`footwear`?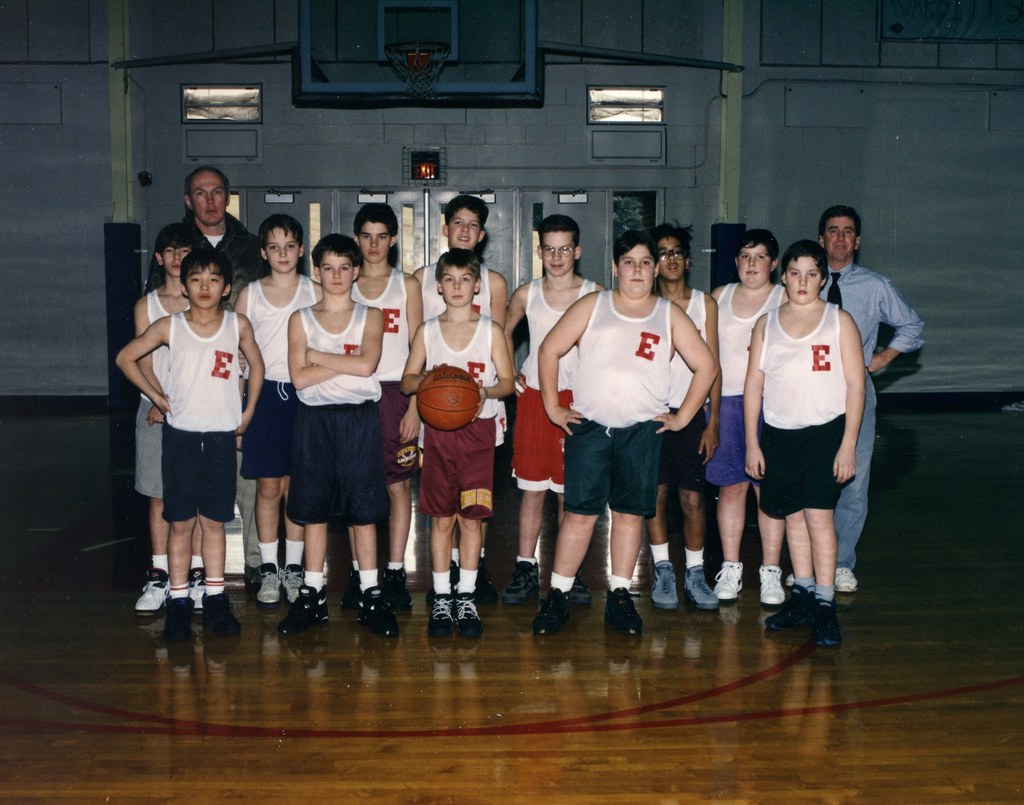
rect(686, 559, 721, 610)
